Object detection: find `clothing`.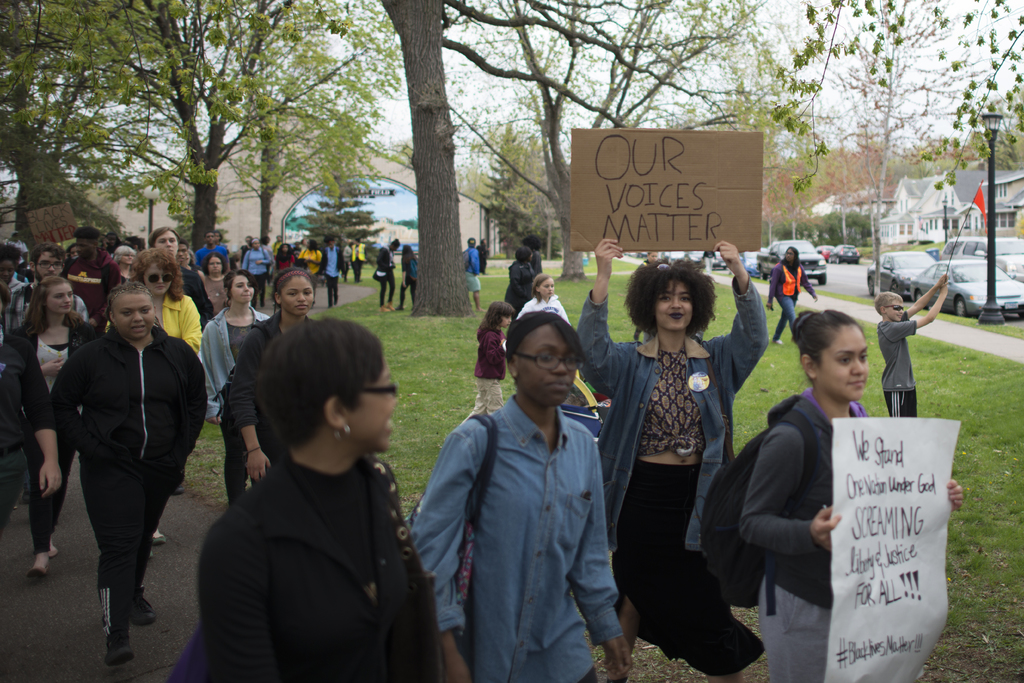
bbox(192, 450, 452, 682).
